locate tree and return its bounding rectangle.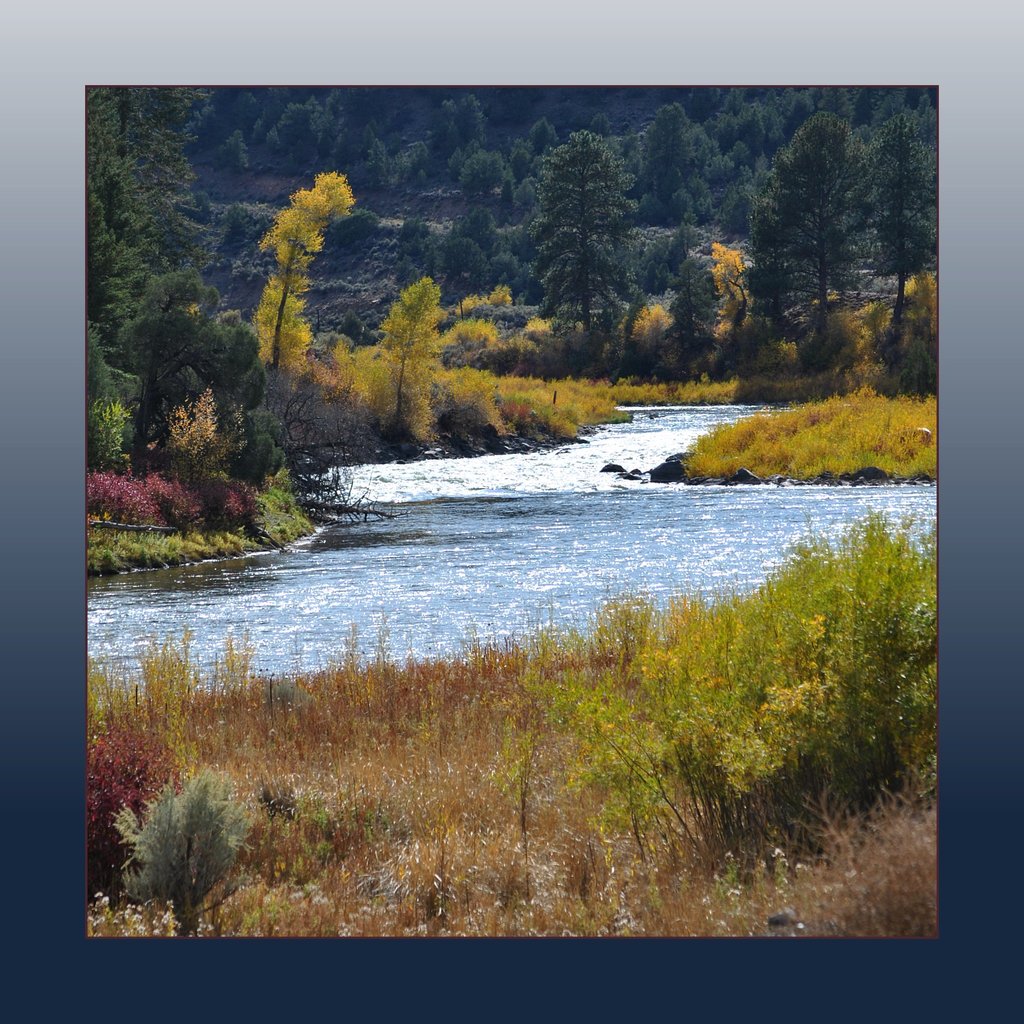
bbox(865, 113, 934, 329).
